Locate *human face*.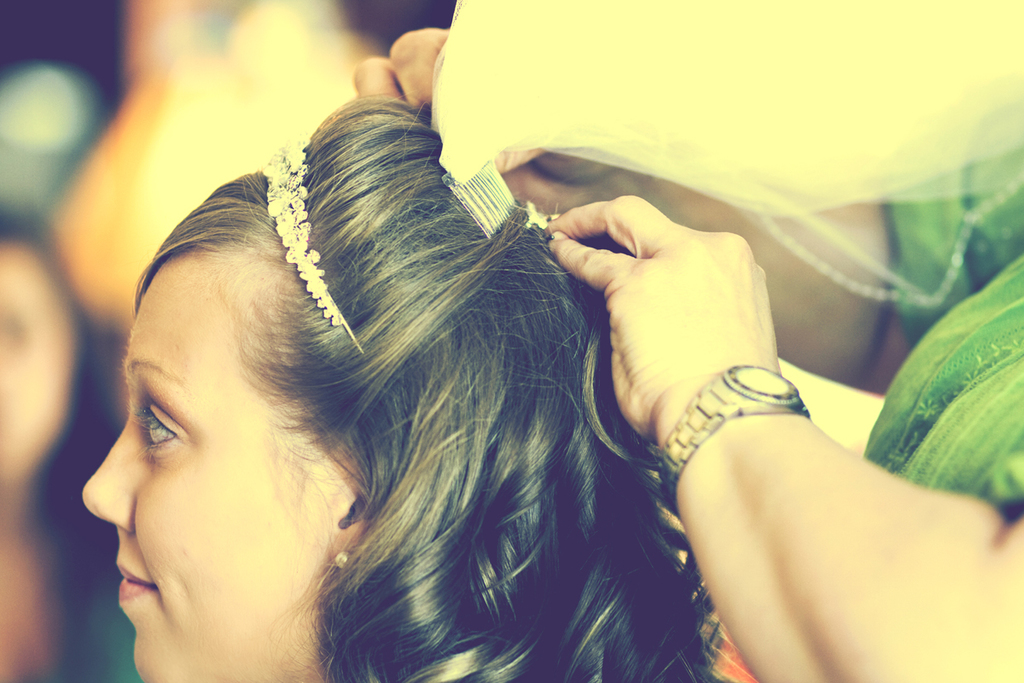
Bounding box: bbox=(80, 253, 329, 682).
